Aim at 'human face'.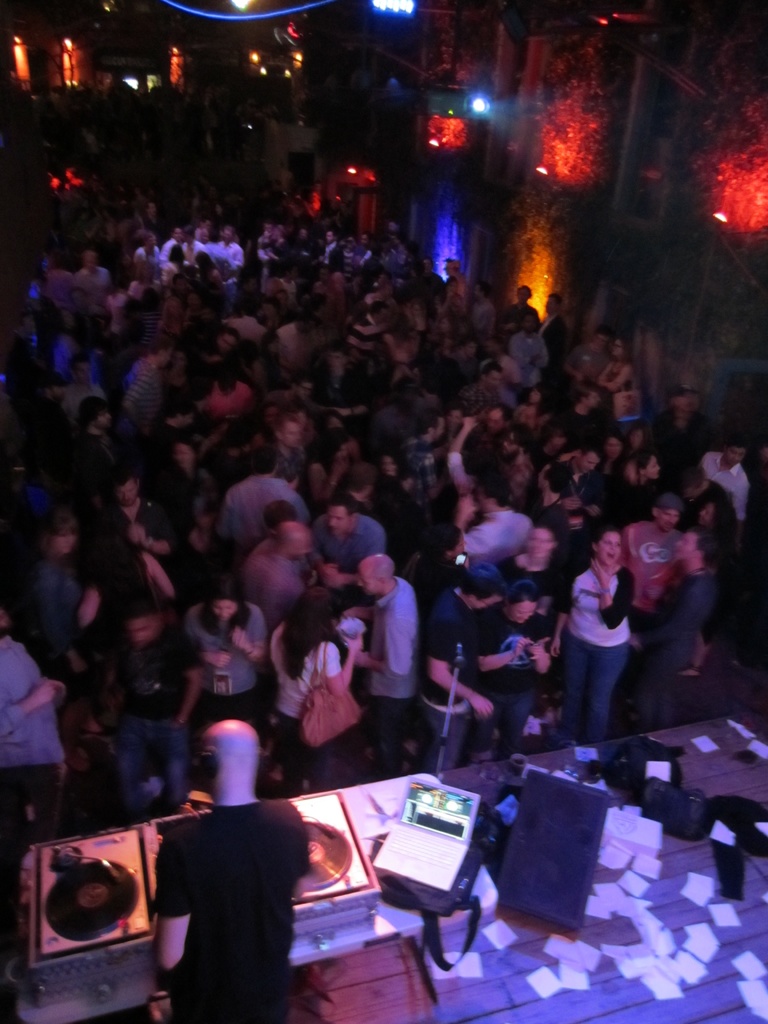
Aimed at (149,202,156,214).
